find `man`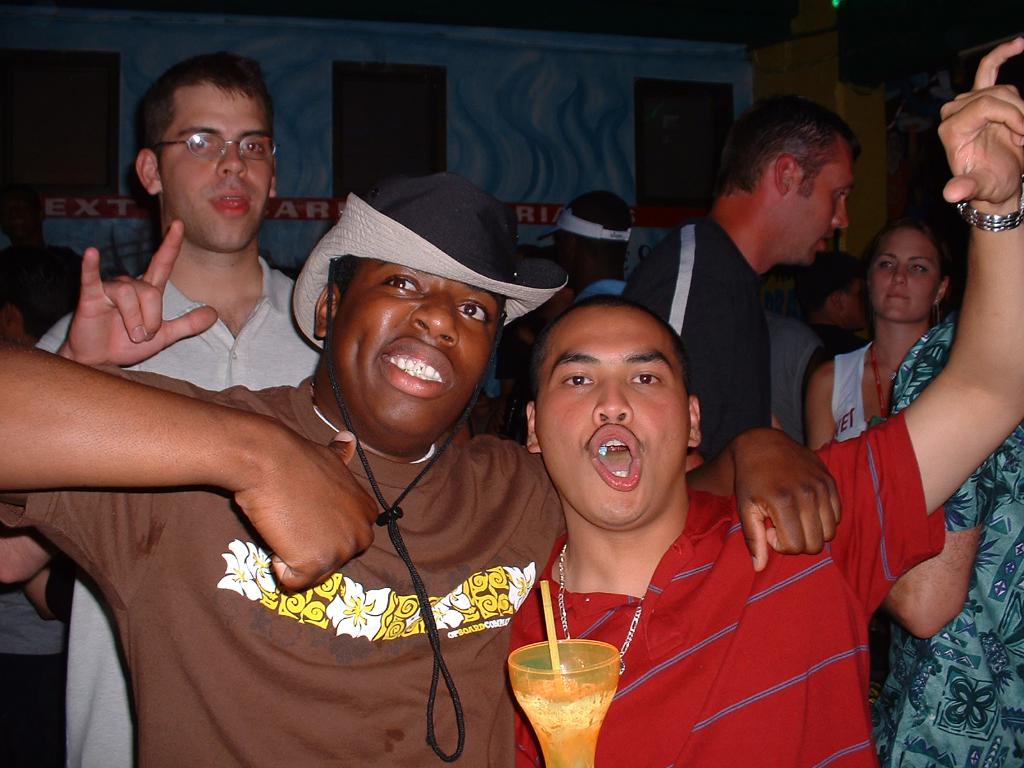
Rect(0, 47, 329, 767)
